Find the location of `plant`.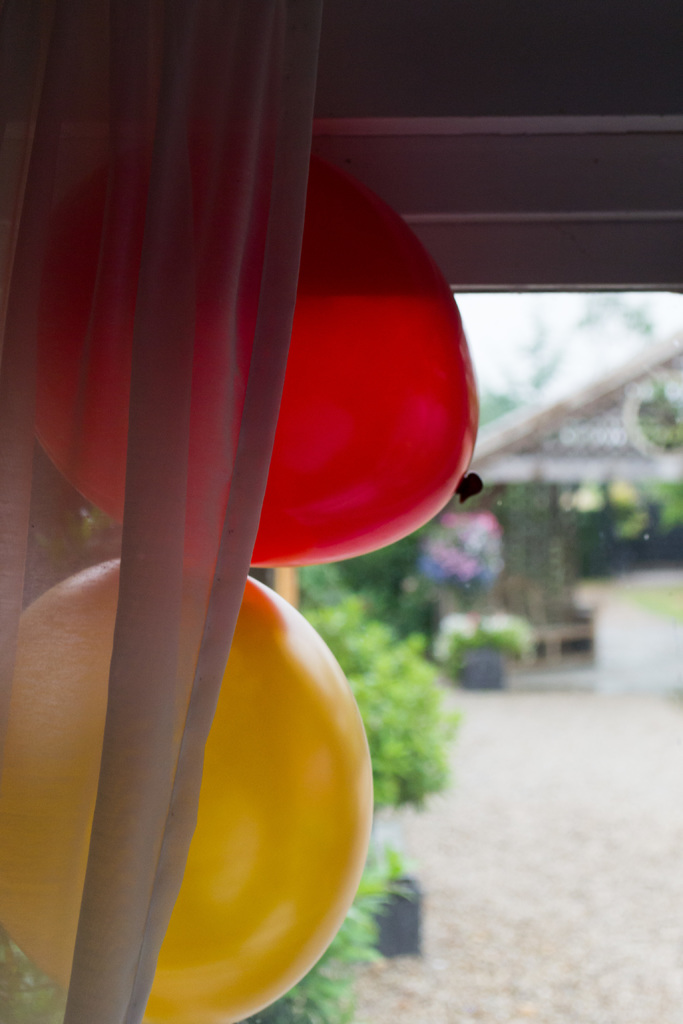
Location: {"left": 299, "top": 596, "right": 463, "bottom": 804}.
